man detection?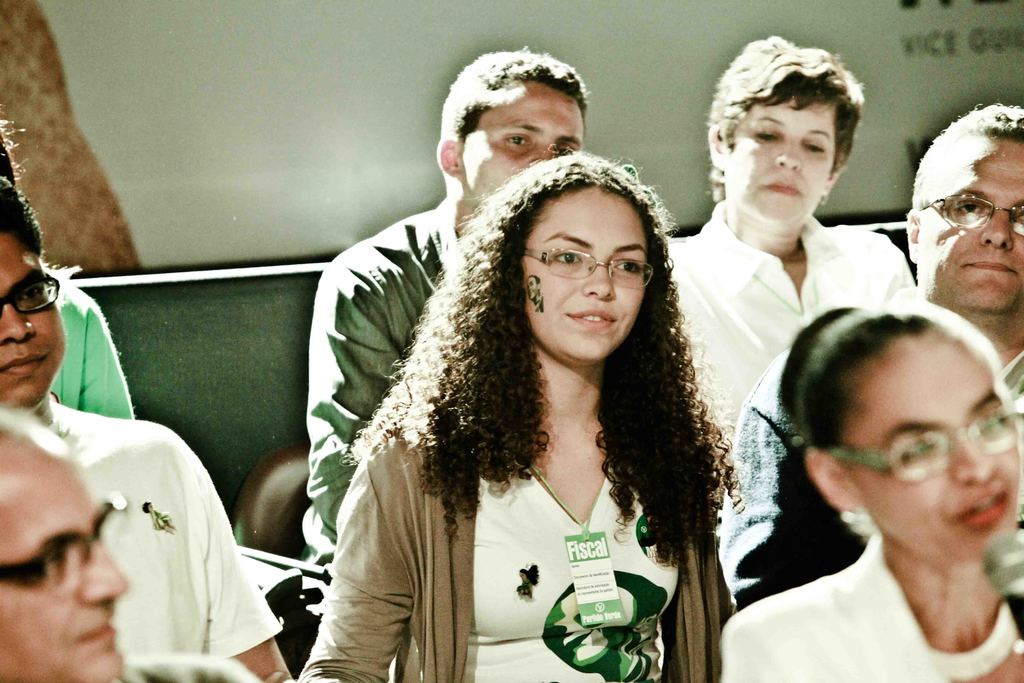
box=[729, 101, 1023, 617]
